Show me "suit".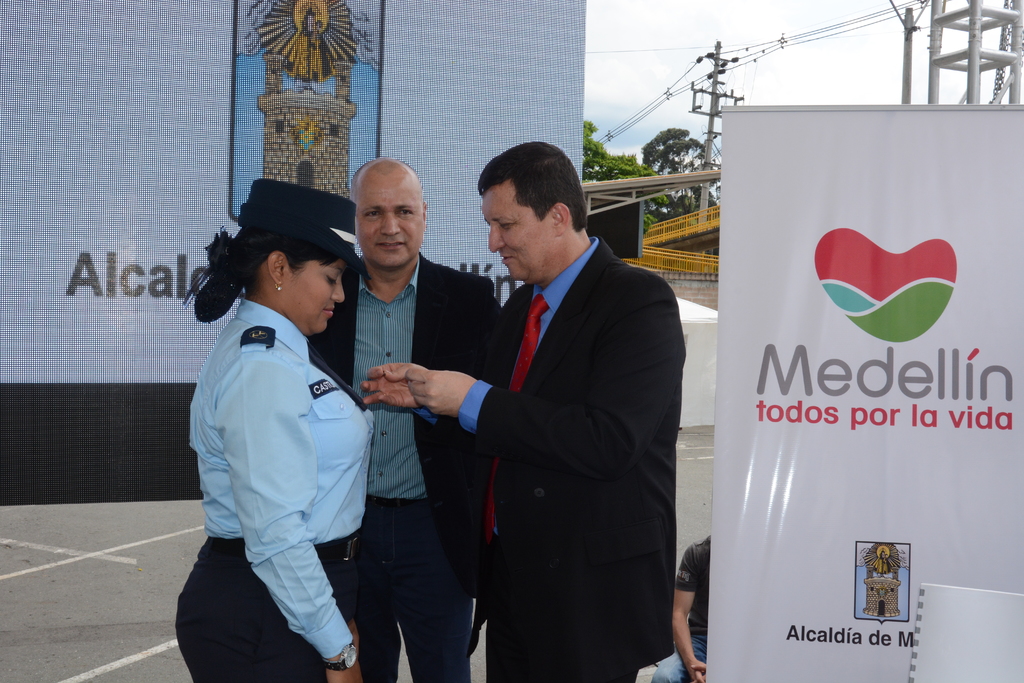
"suit" is here: [left=305, top=252, right=502, bottom=682].
